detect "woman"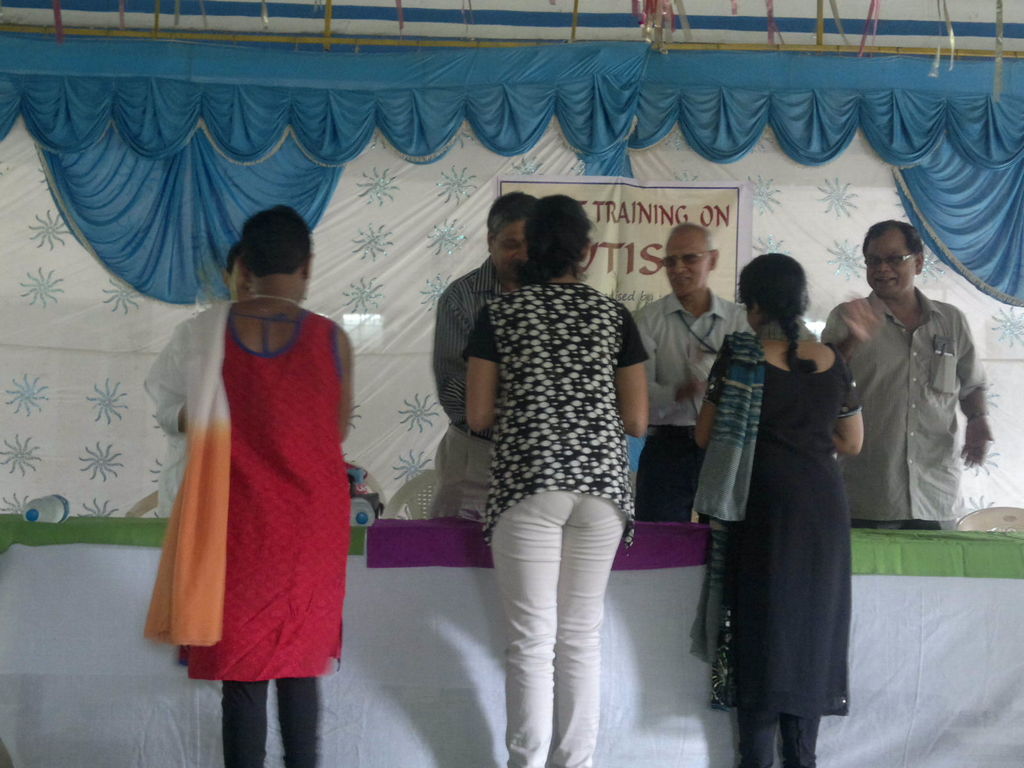
{"x1": 141, "y1": 211, "x2": 359, "y2": 767}
